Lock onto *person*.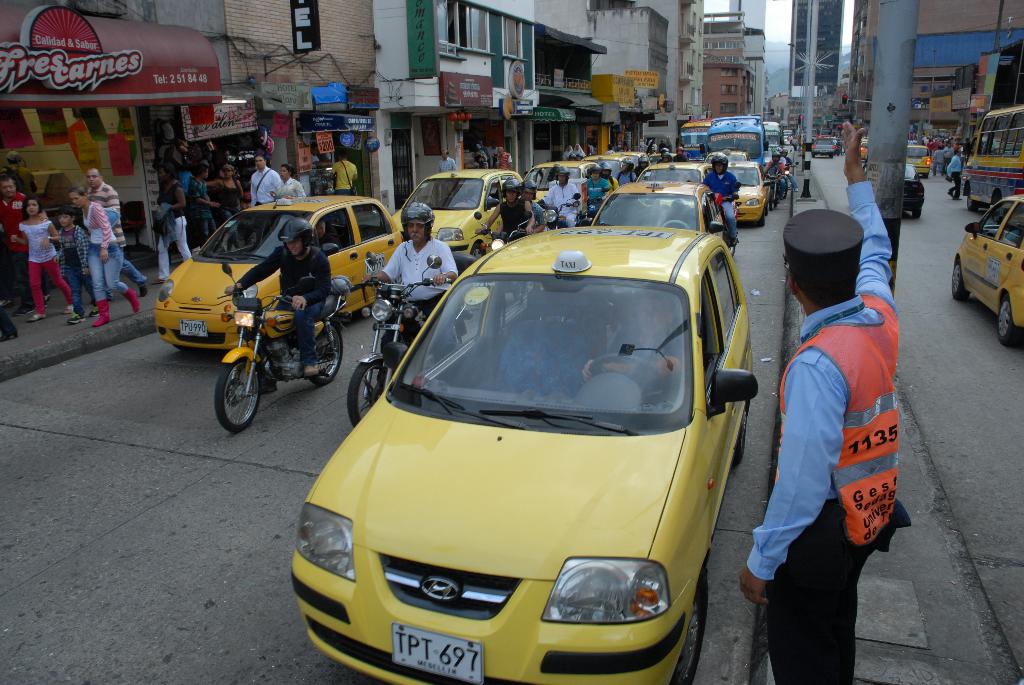
Locked: detection(214, 164, 246, 224).
